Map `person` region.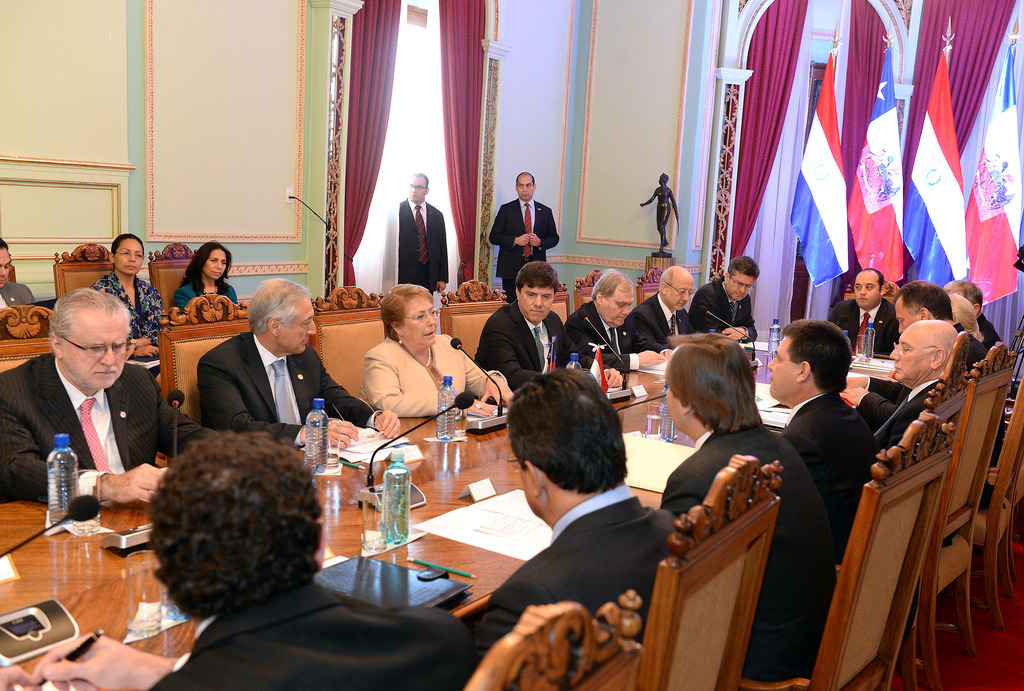
Mapped to 824,266,901,359.
